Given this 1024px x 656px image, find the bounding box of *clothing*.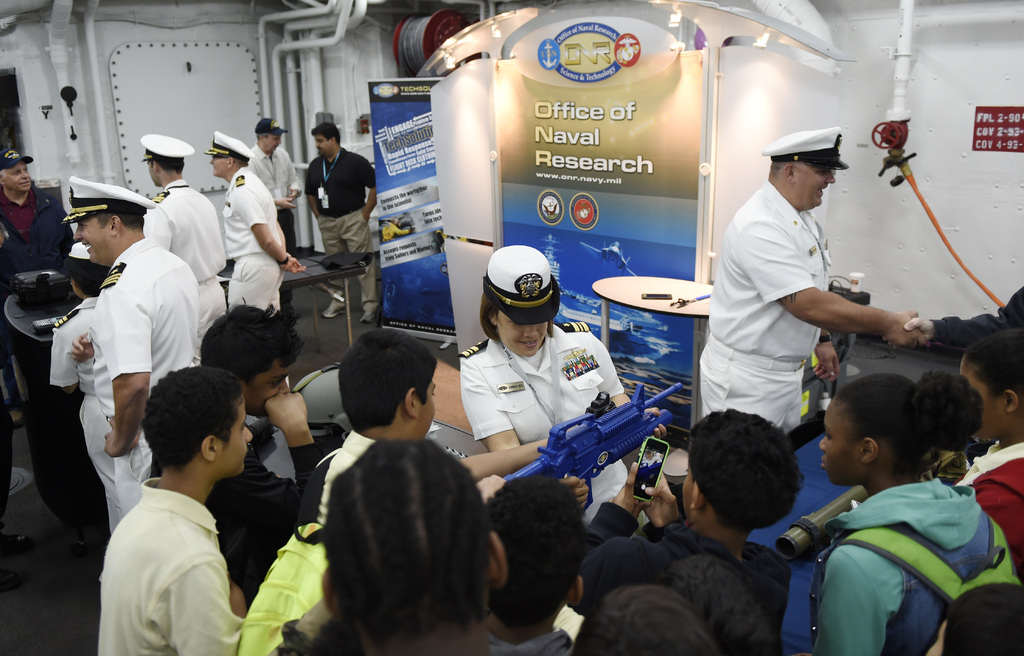
[left=76, top=236, right=200, bottom=538].
